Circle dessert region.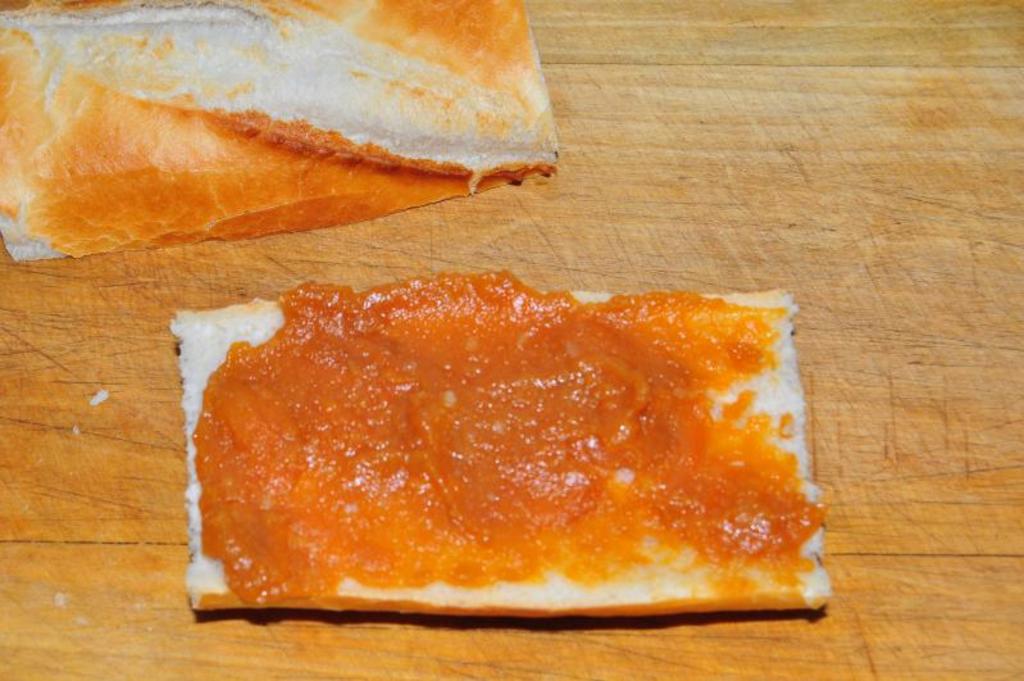
Region: box(0, 0, 563, 259).
